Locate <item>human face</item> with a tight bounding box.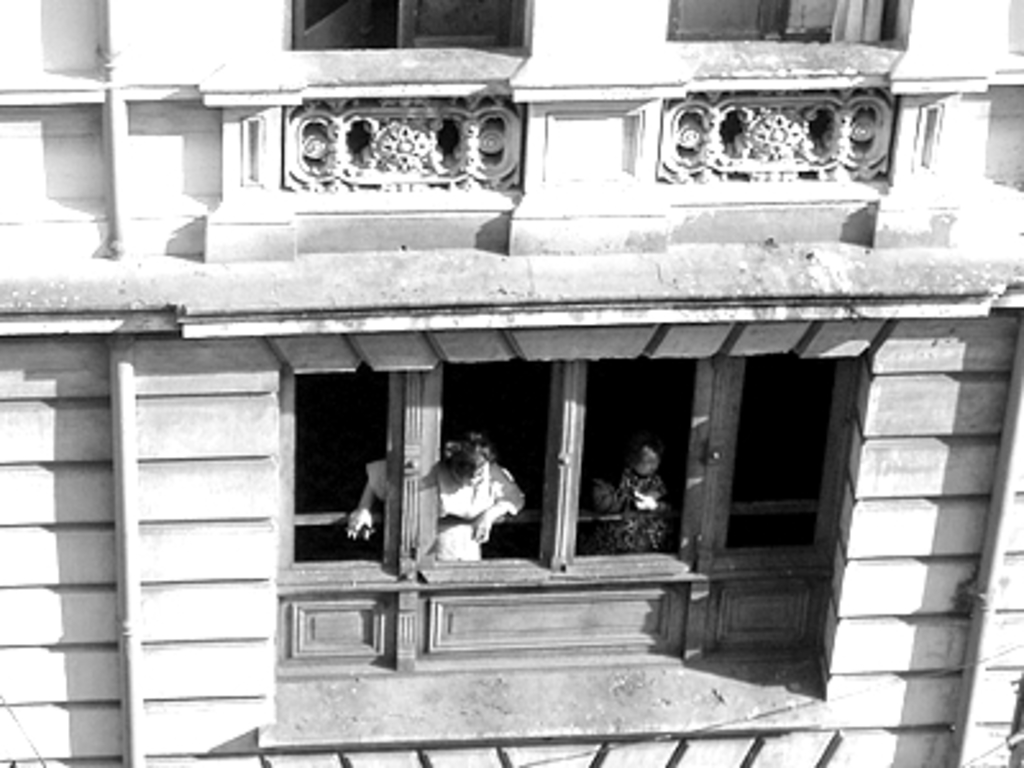
<box>453,461,484,497</box>.
